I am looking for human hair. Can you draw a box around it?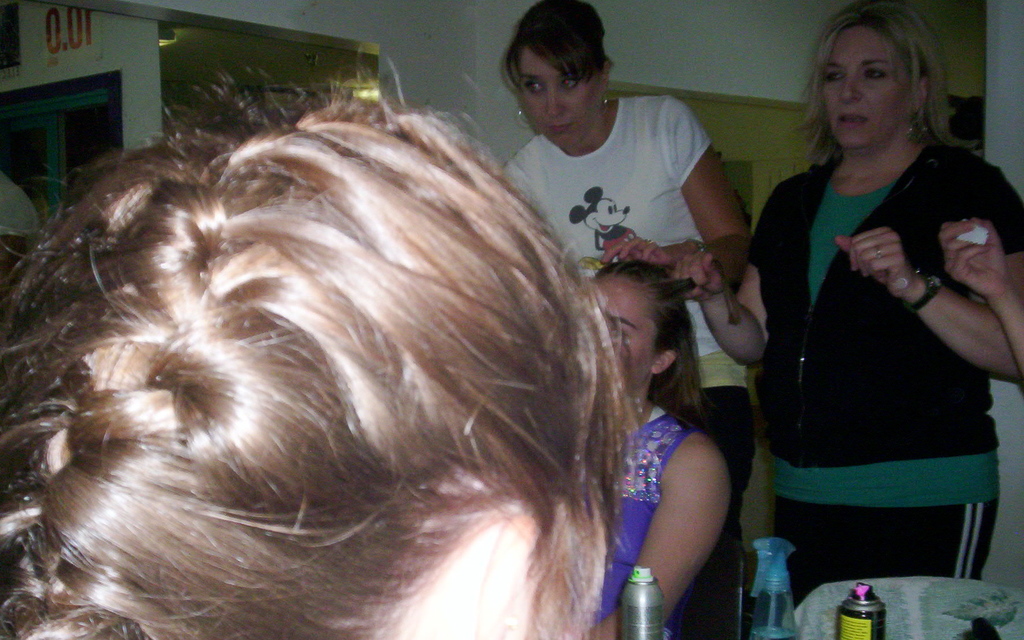
Sure, the bounding box is <box>0,56,699,639</box>.
